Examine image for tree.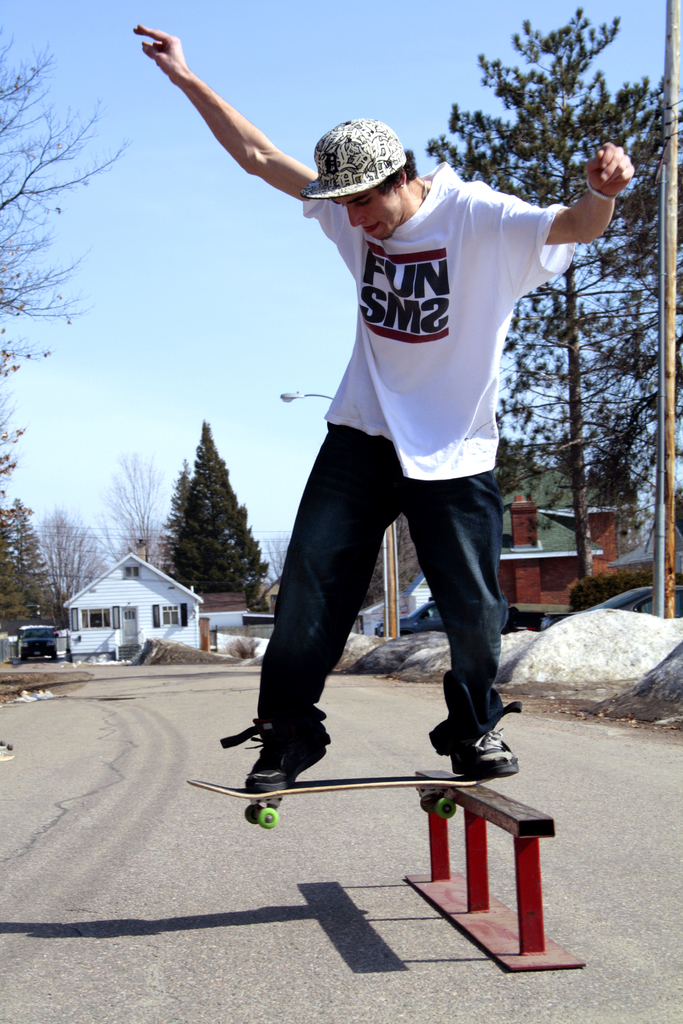
Examination result: bbox=(41, 501, 132, 627).
